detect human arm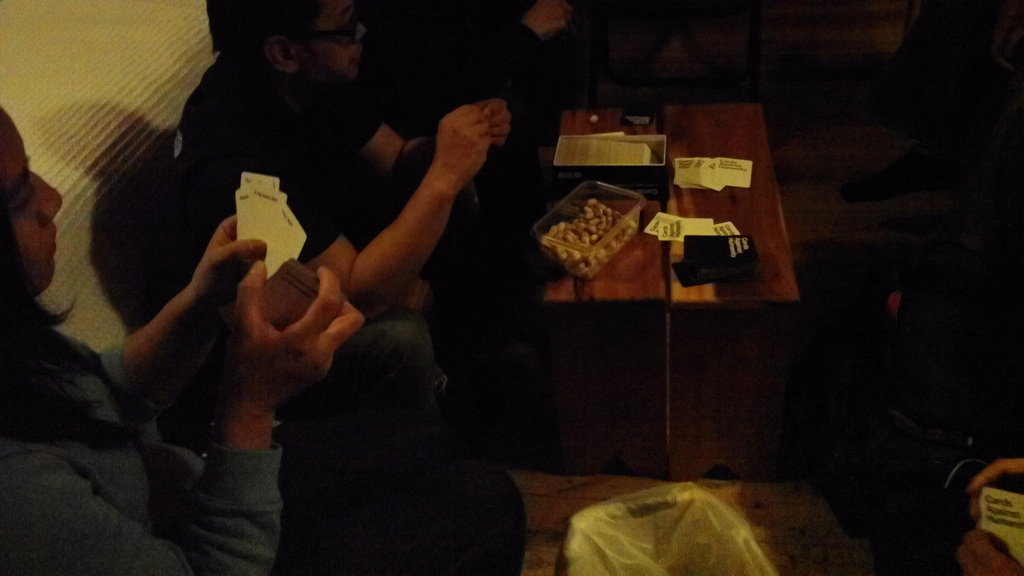
bbox(268, 87, 534, 387)
